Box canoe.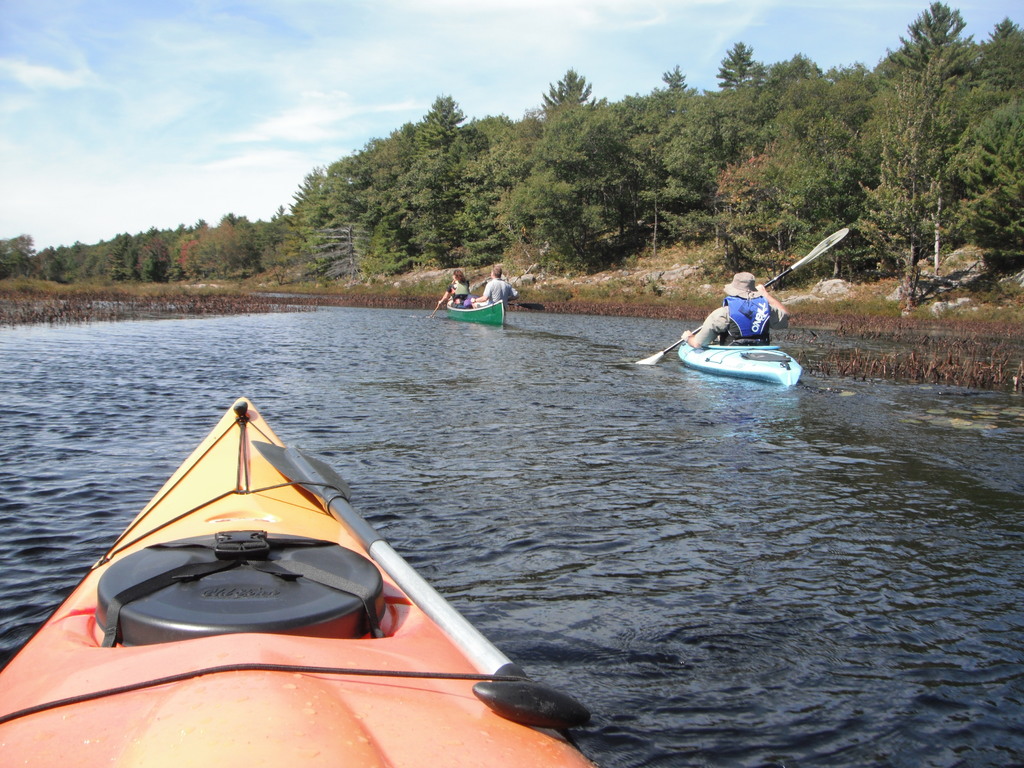
679,340,804,384.
